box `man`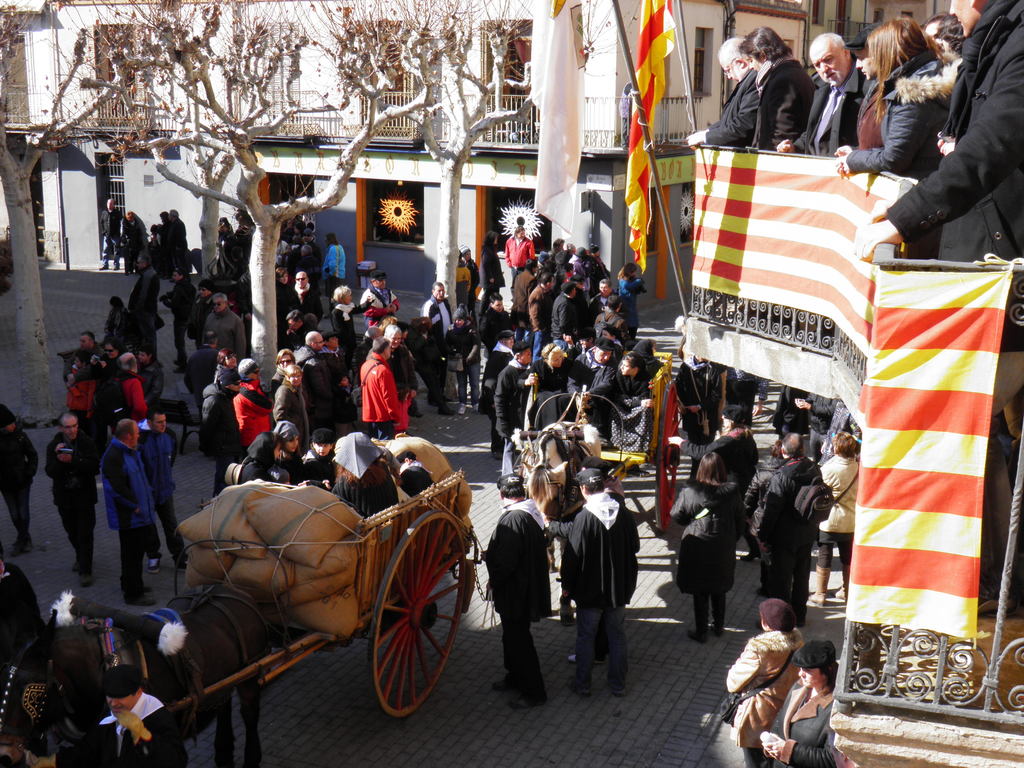
crop(128, 253, 161, 364)
